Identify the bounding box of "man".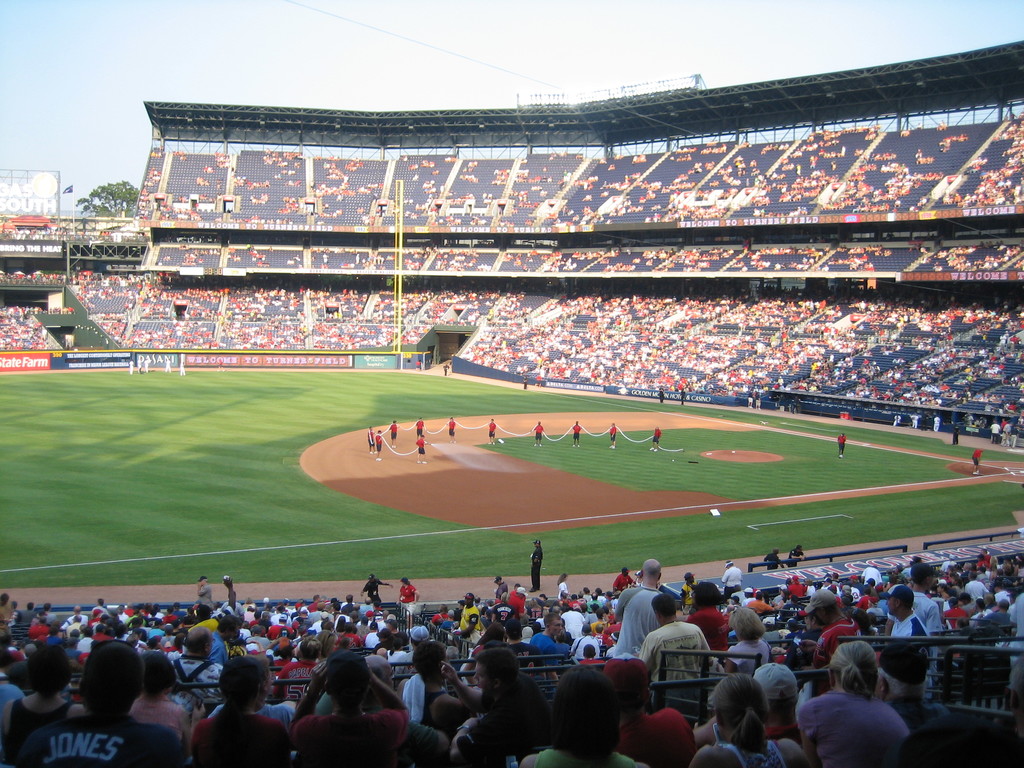
bbox=(276, 660, 412, 765).
